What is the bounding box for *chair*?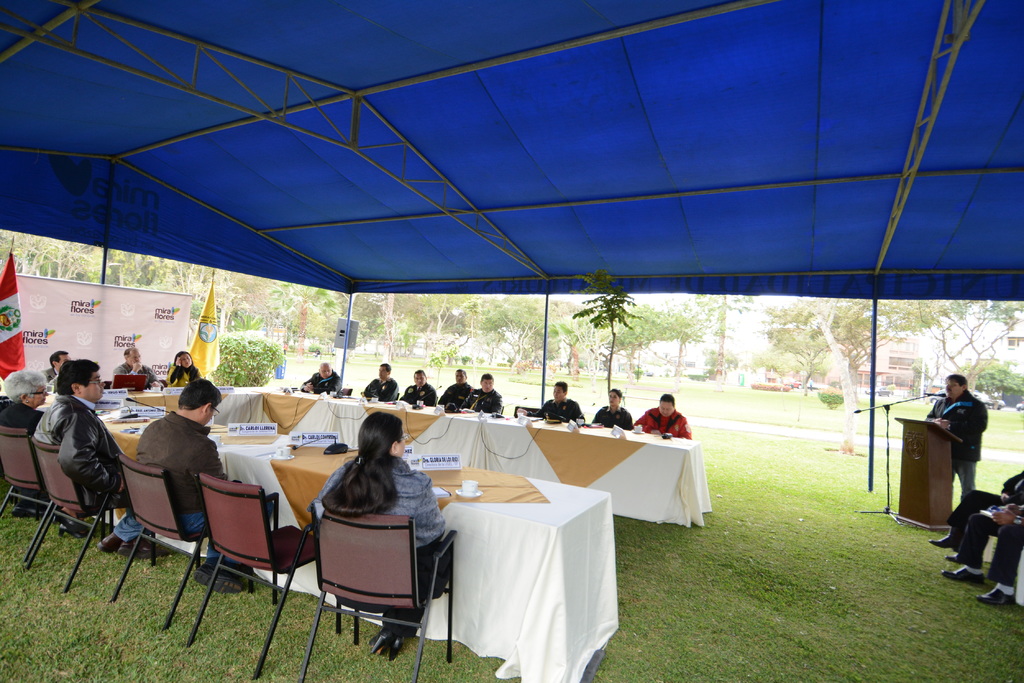
(x1=0, y1=422, x2=69, y2=565).
